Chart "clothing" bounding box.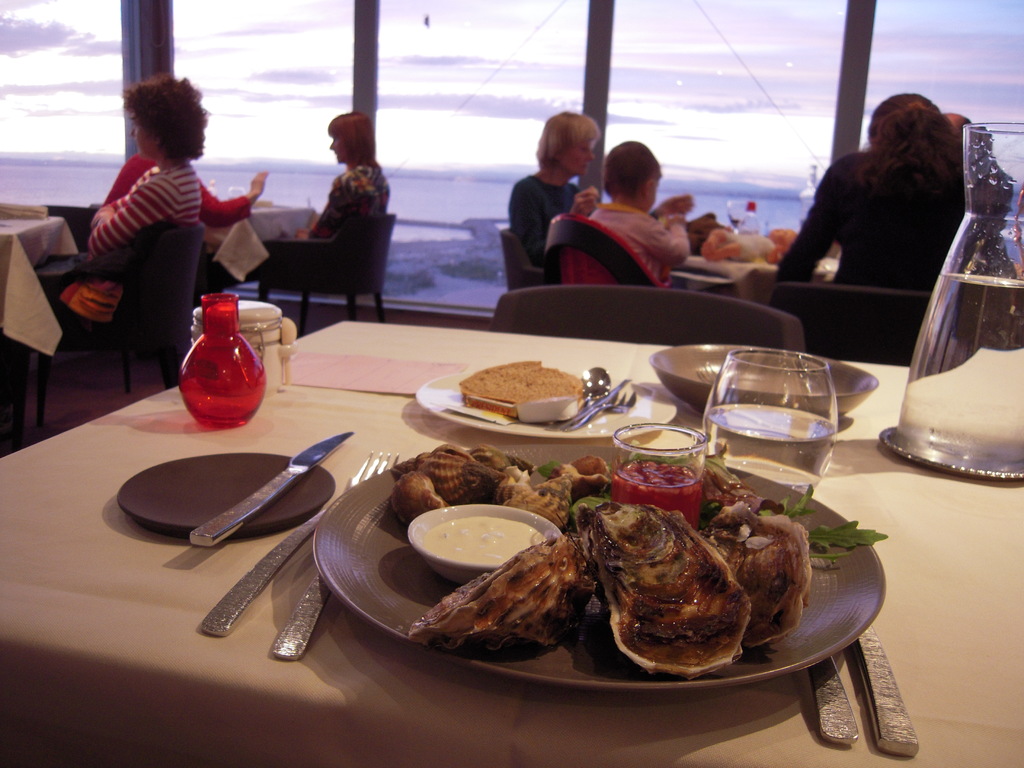
Charted: bbox=[60, 120, 243, 328].
